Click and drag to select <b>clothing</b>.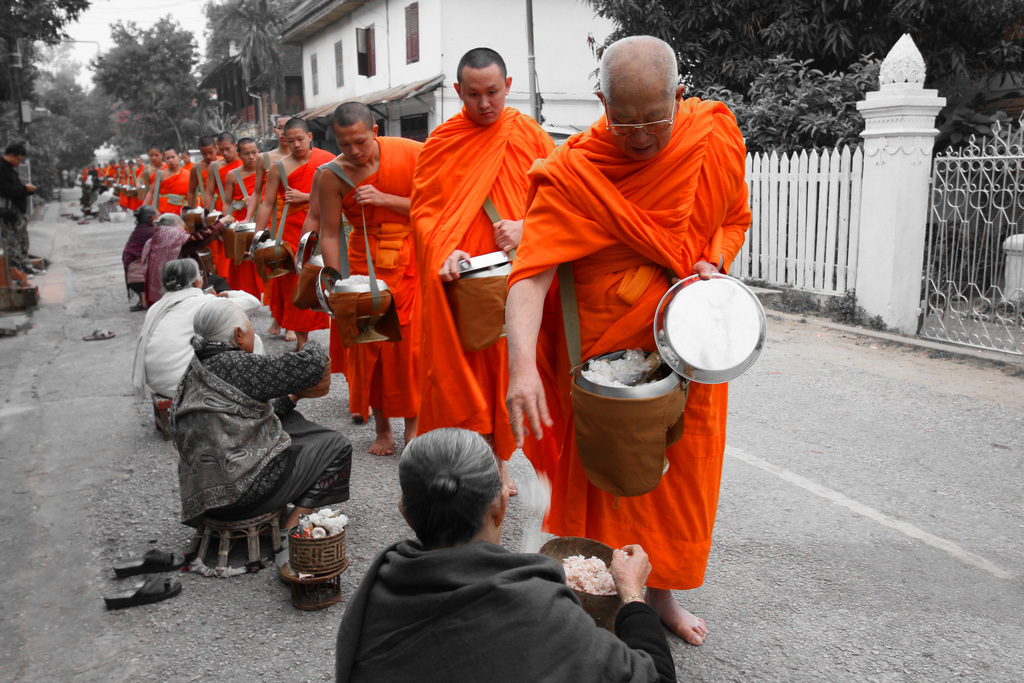
Selection: [x1=200, y1=168, x2=241, y2=283].
